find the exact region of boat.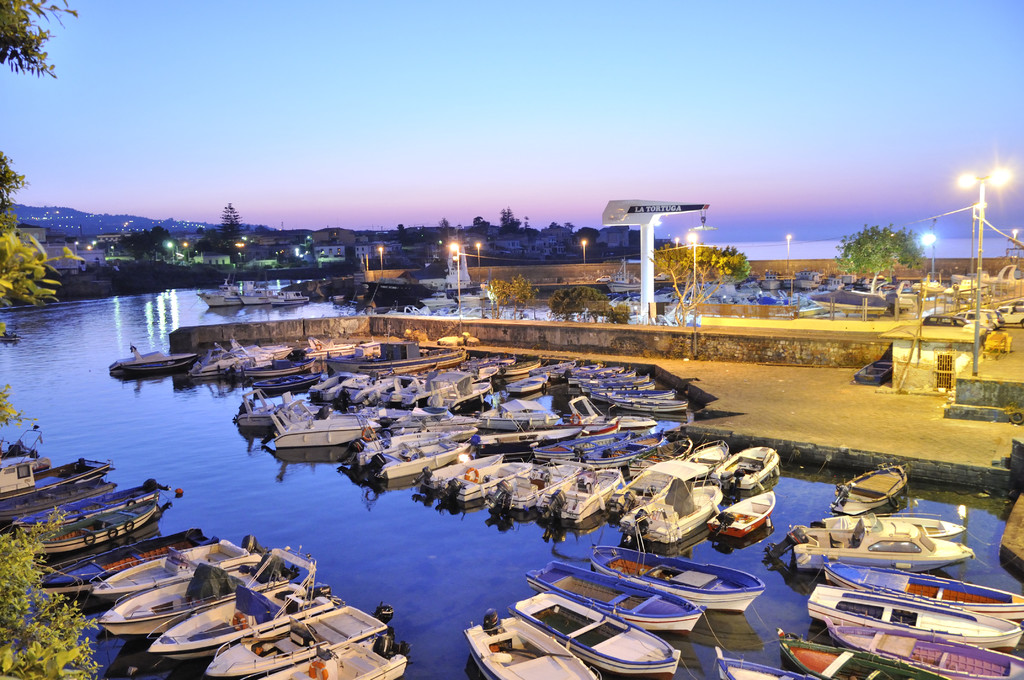
Exact region: rect(379, 413, 483, 434).
